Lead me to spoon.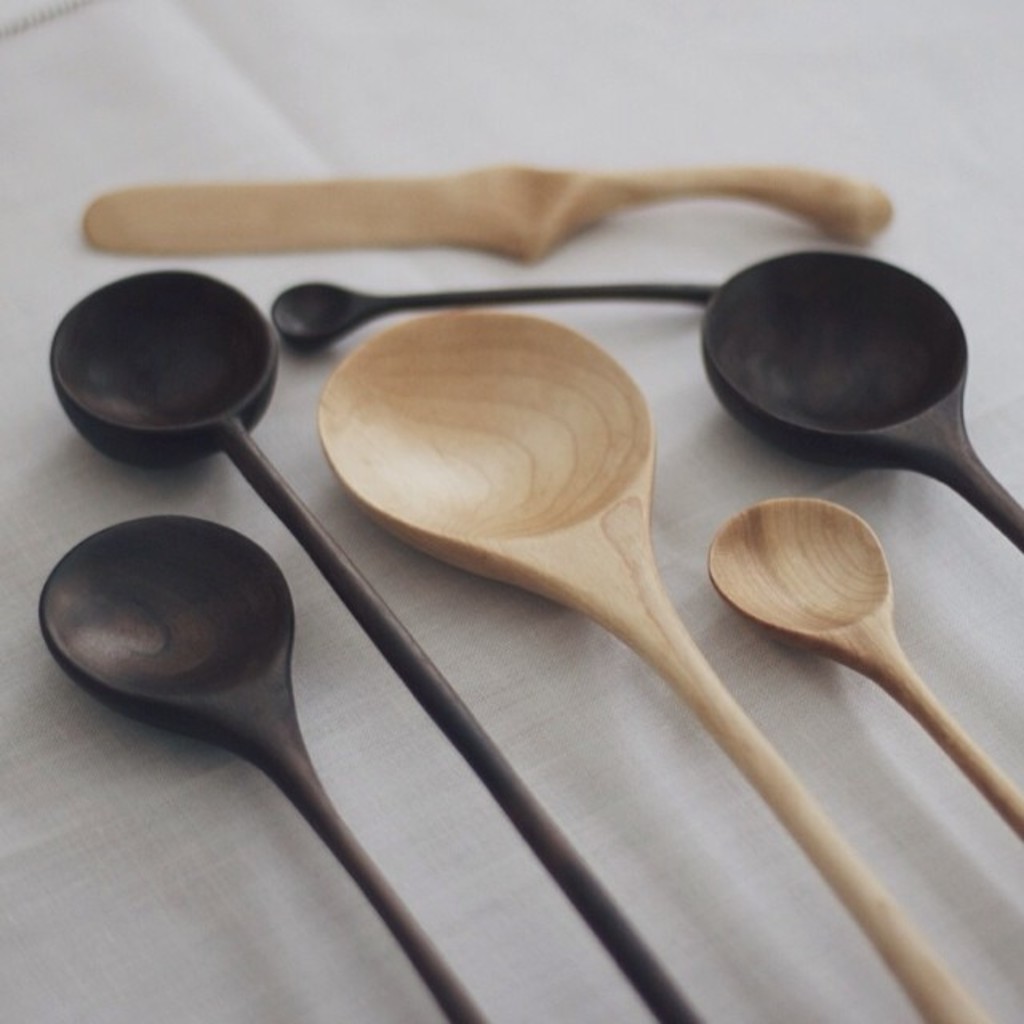
Lead to [x1=267, y1=282, x2=717, y2=349].
